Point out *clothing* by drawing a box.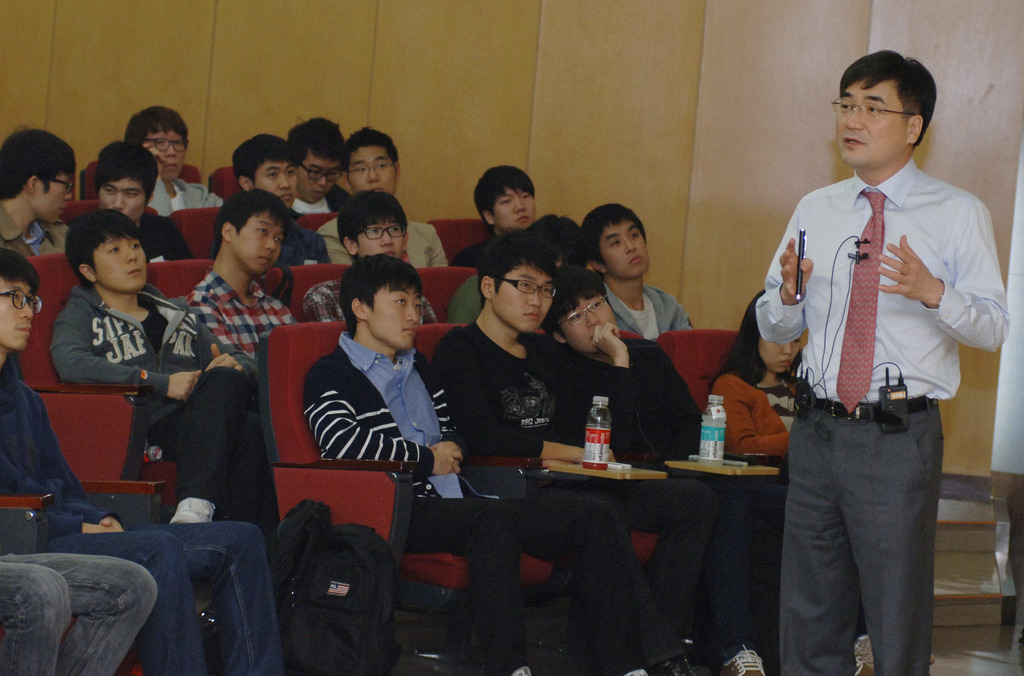
box(751, 111, 990, 593).
